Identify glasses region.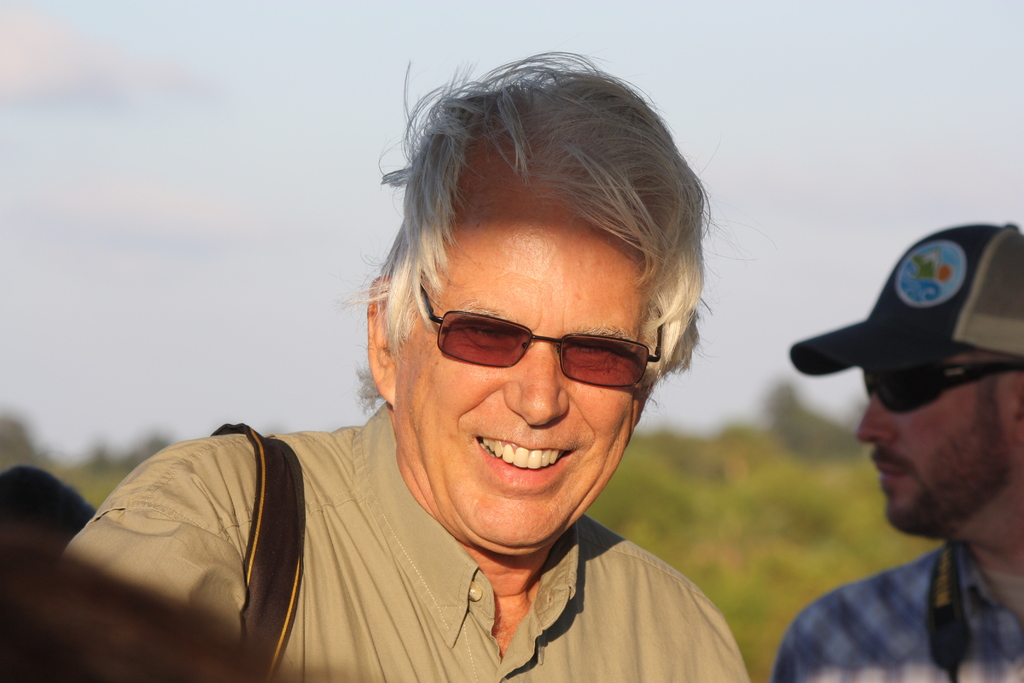
Region: [404,268,667,395].
